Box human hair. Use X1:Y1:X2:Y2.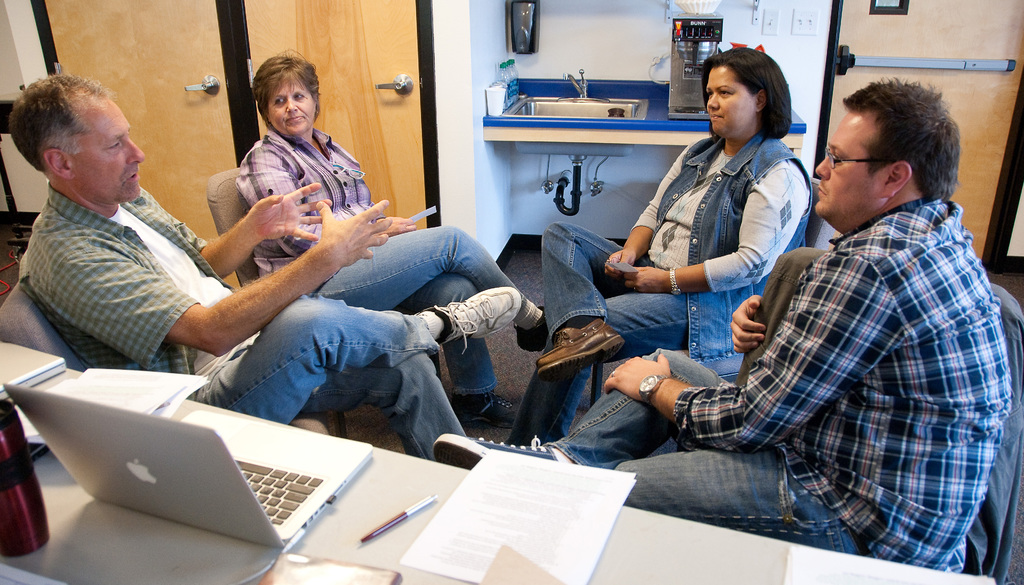
6:77:113:177.
